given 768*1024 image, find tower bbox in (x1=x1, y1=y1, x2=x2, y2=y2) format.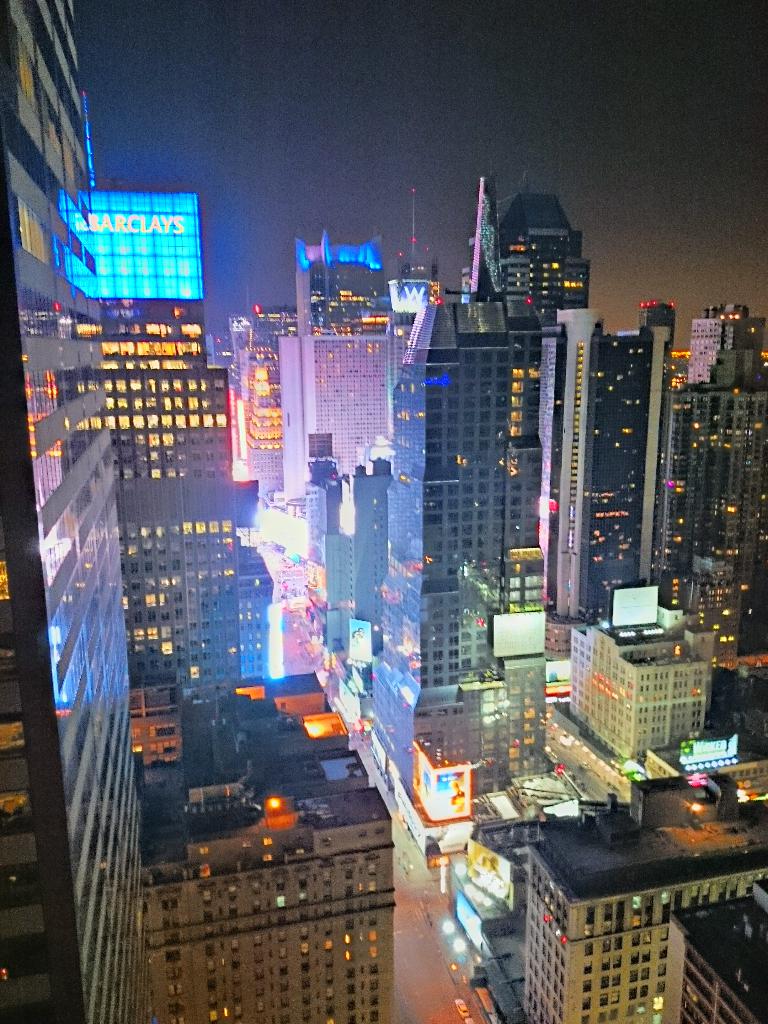
(x1=297, y1=229, x2=394, y2=338).
